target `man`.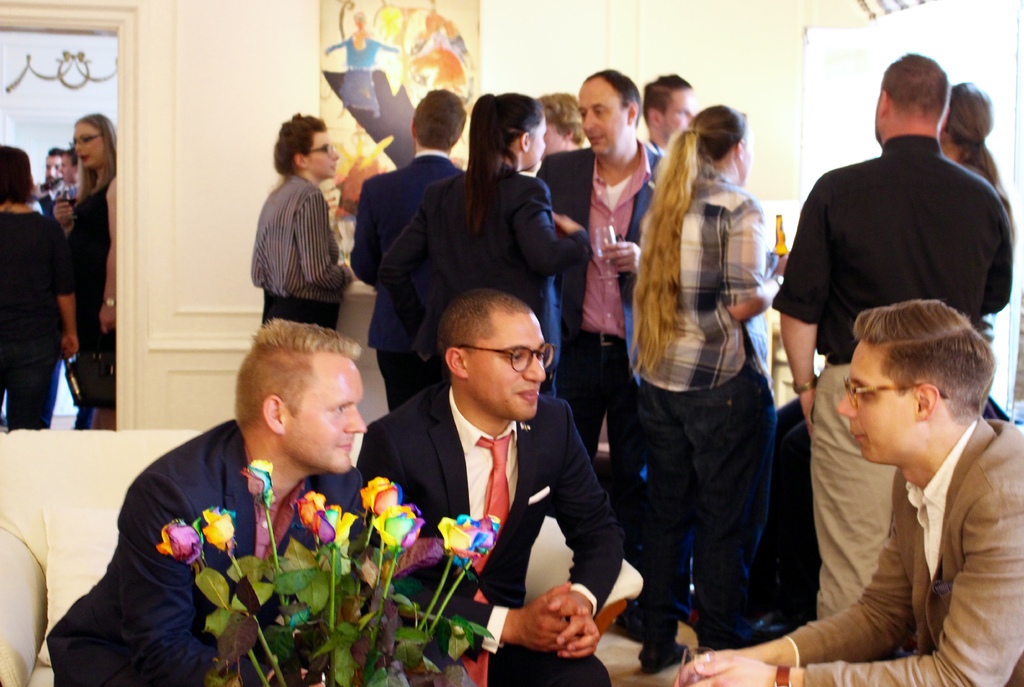
Target region: pyautogui.locateOnScreen(538, 66, 665, 506).
